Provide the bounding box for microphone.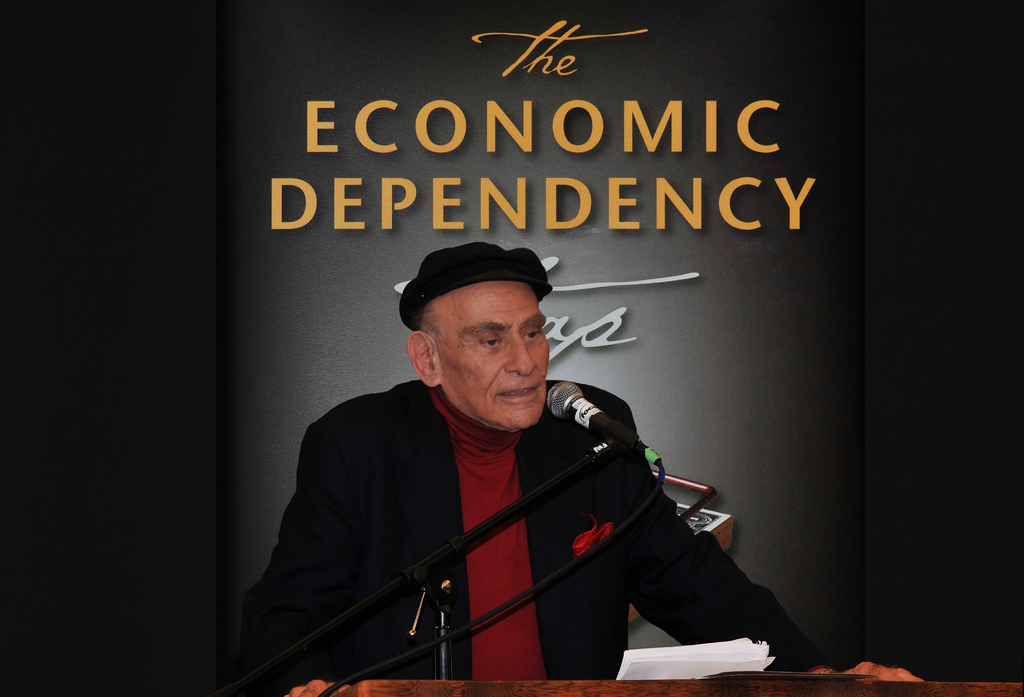
{"x1": 547, "y1": 379, "x2": 661, "y2": 464}.
